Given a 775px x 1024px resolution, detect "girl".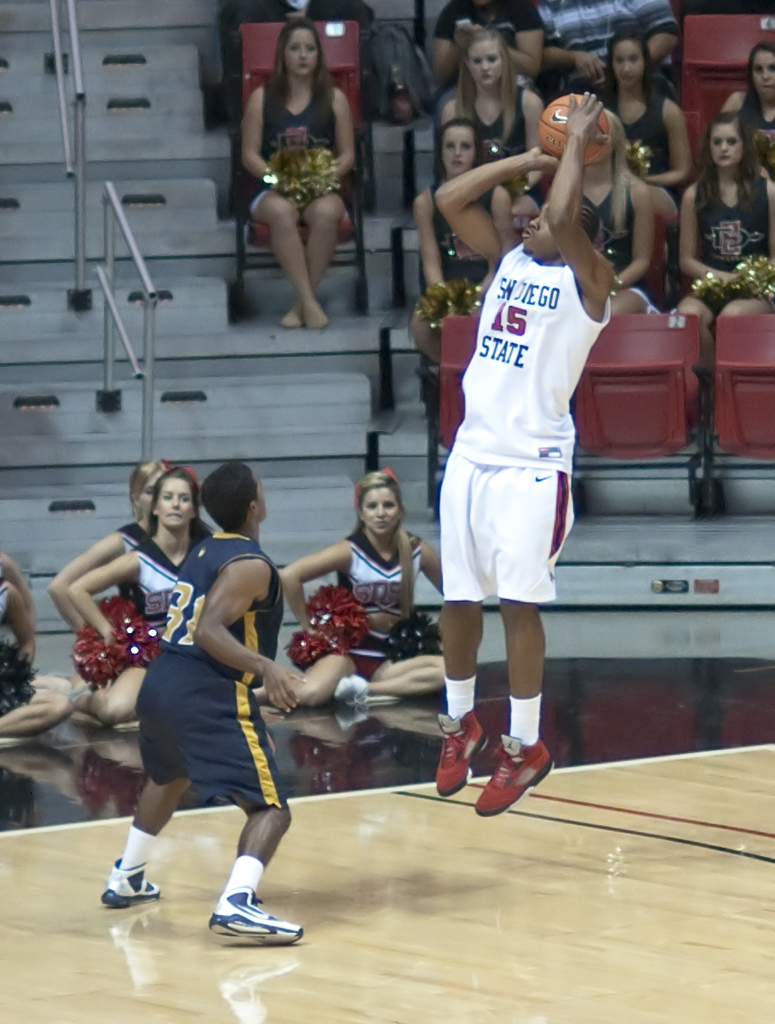
box(417, 118, 516, 355).
